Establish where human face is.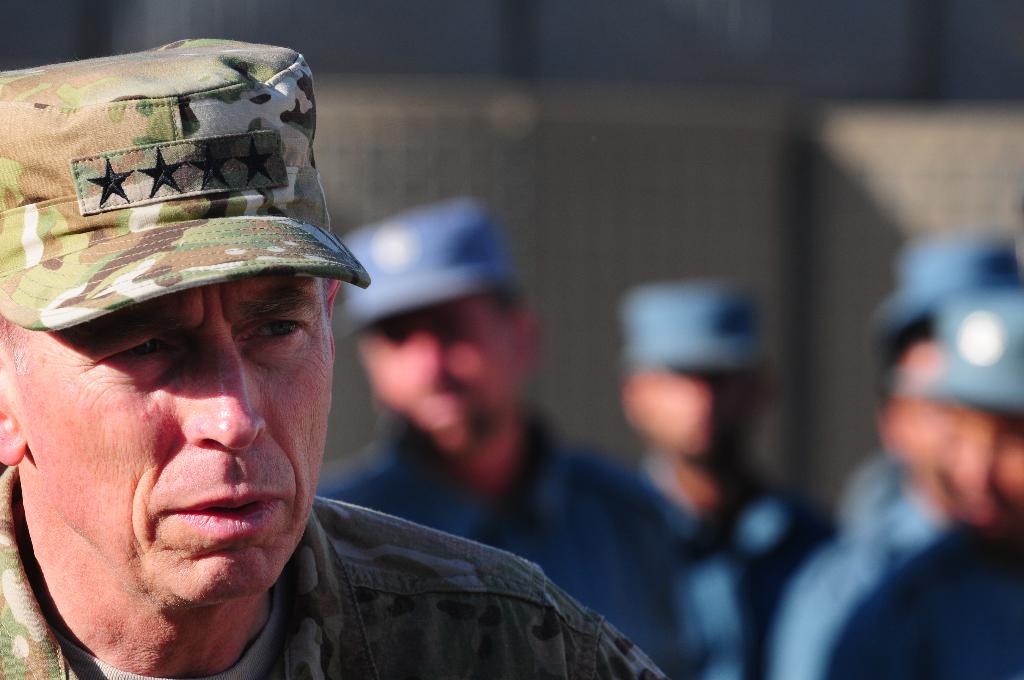
Established at detection(0, 277, 330, 608).
